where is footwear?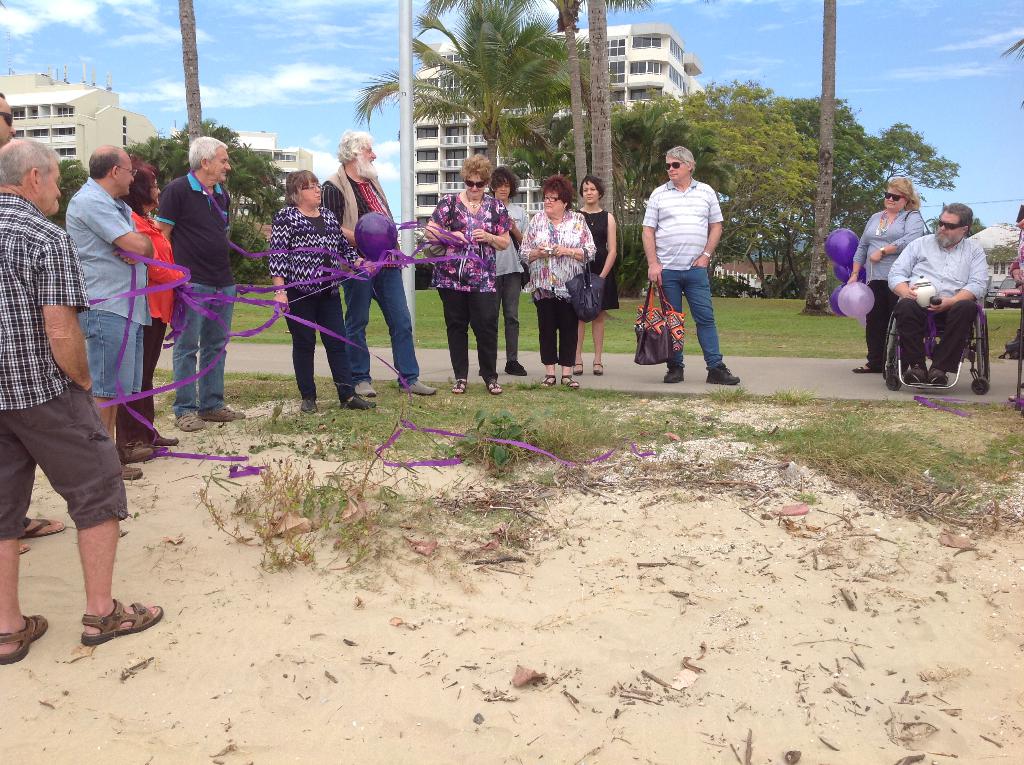
Rect(540, 372, 557, 387).
